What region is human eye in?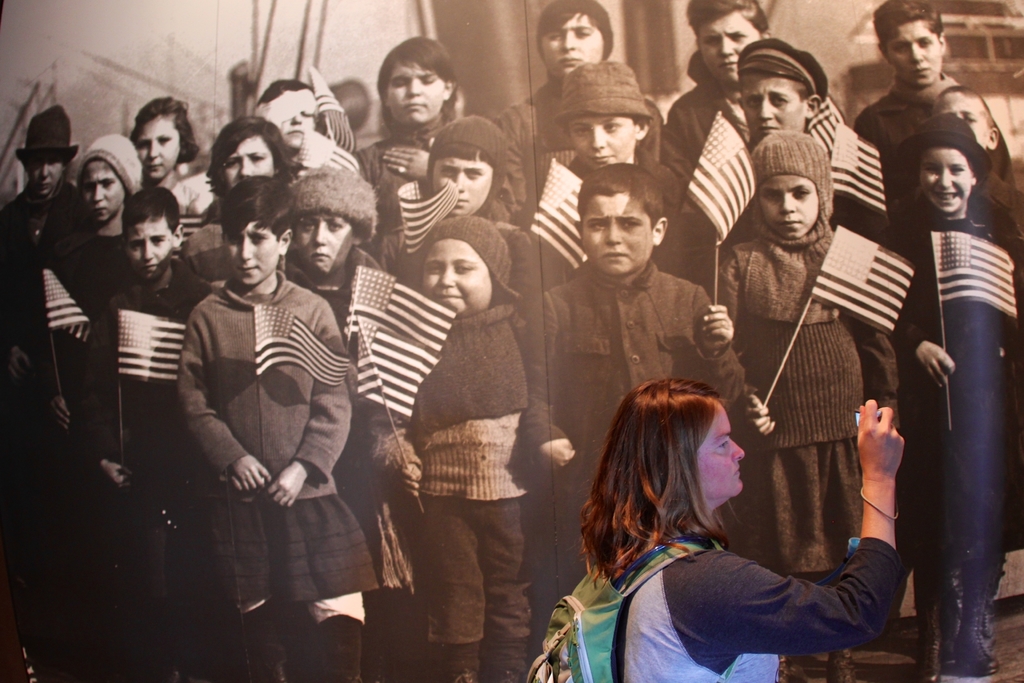
l=159, t=136, r=171, b=144.
